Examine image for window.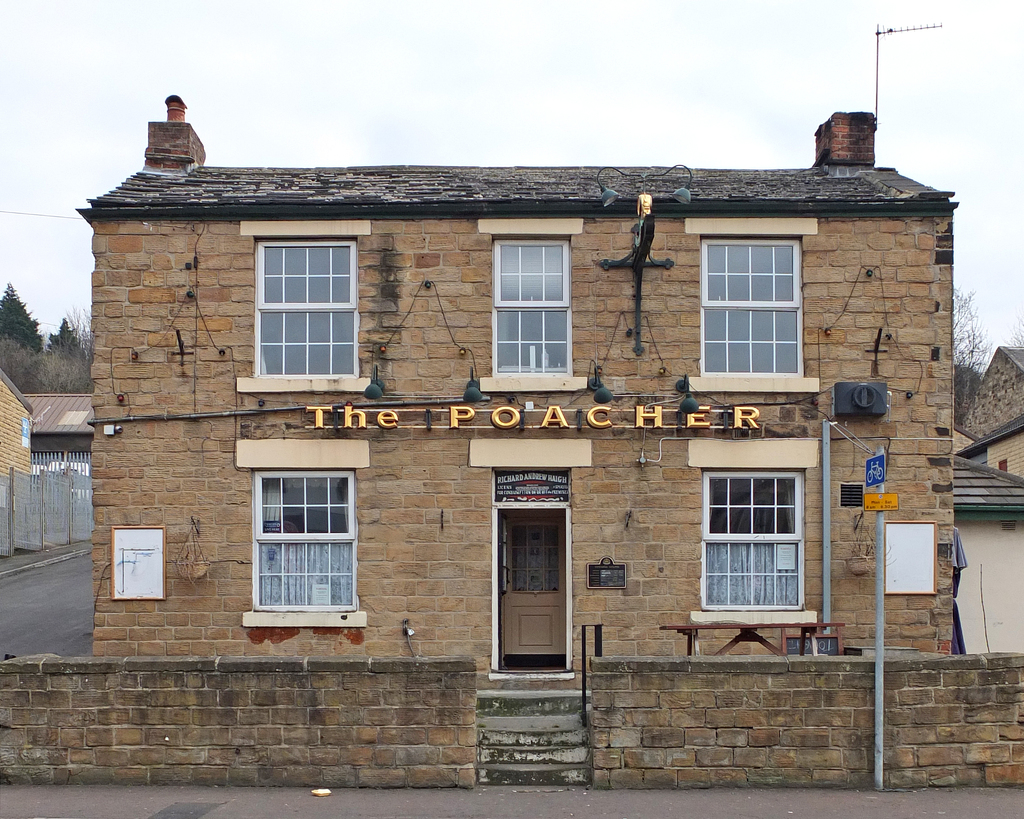
Examination result: (686,221,819,391).
